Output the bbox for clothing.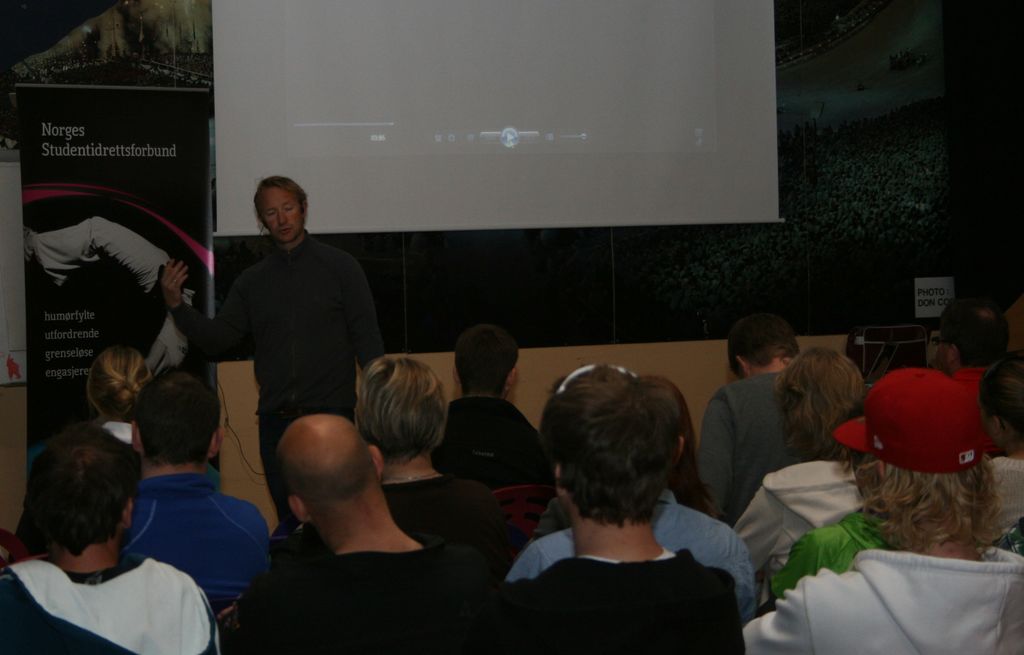
crop(468, 544, 749, 649).
